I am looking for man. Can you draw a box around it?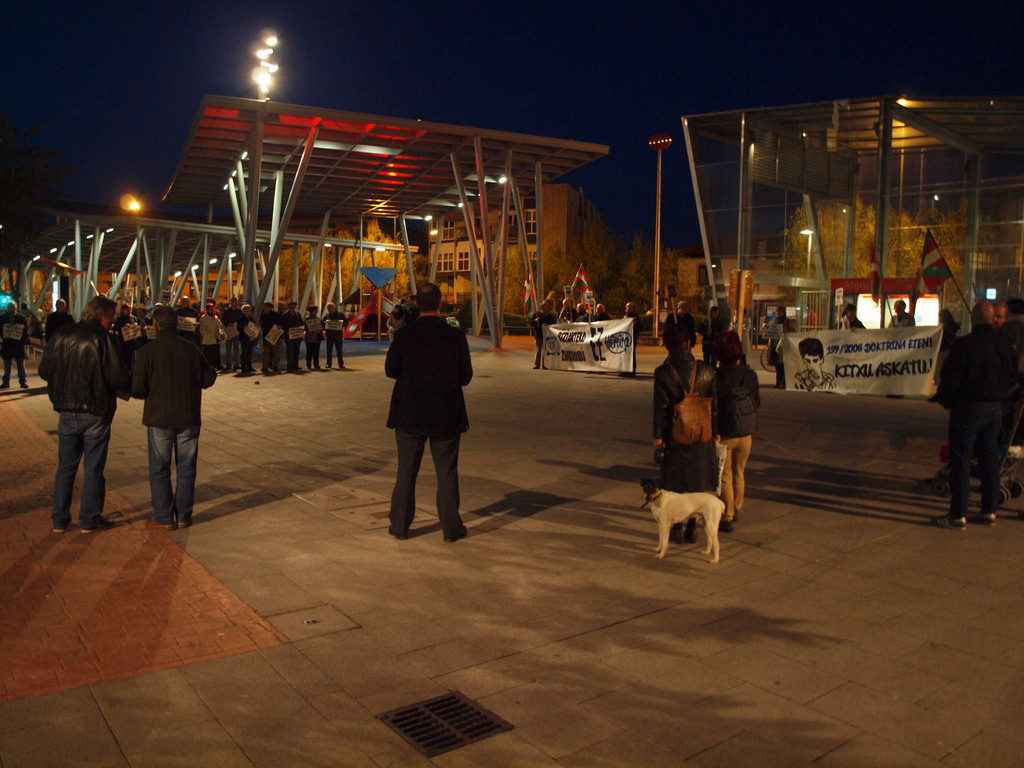
Sure, the bounding box is {"left": 44, "top": 298, "right": 75, "bottom": 352}.
